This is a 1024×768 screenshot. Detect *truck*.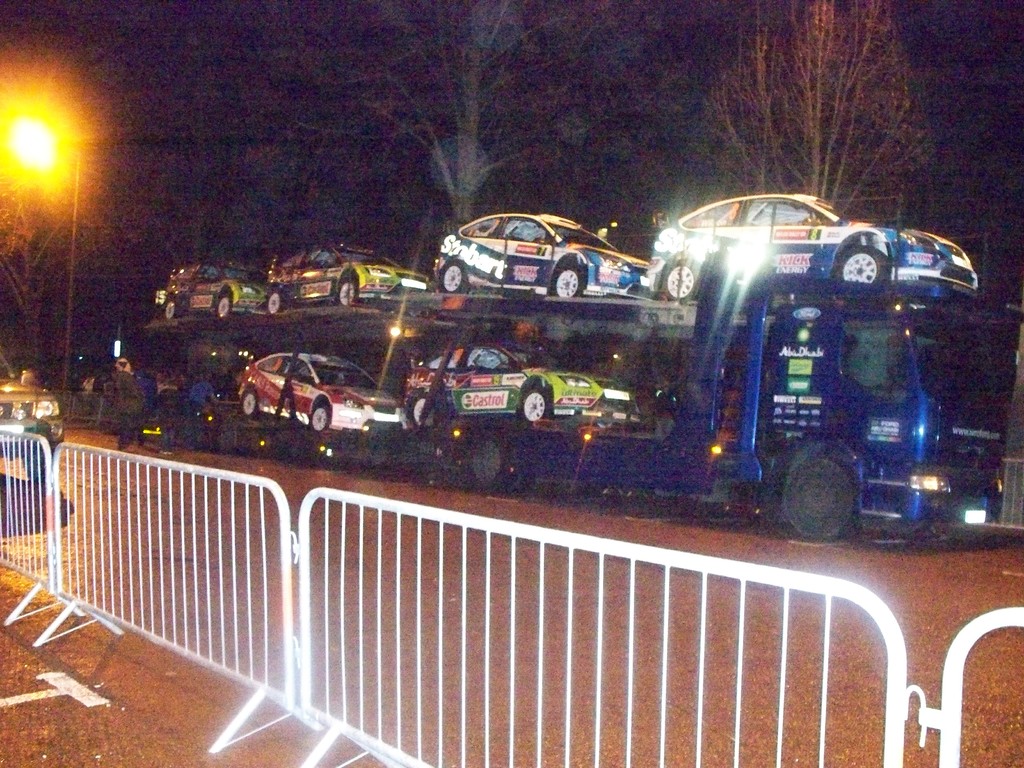
bbox(186, 187, 989, 532).
